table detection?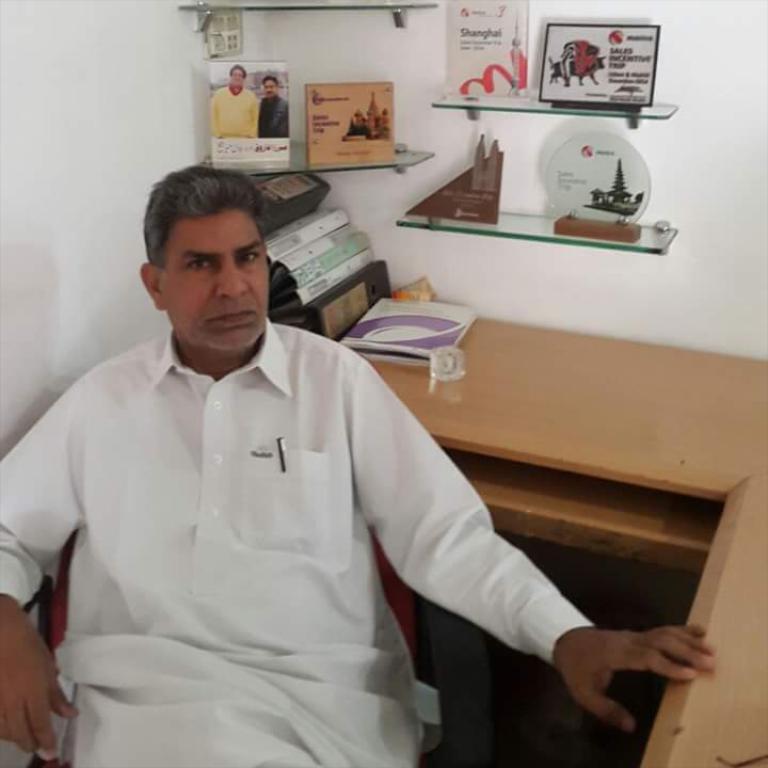
(330,294,767,767)
